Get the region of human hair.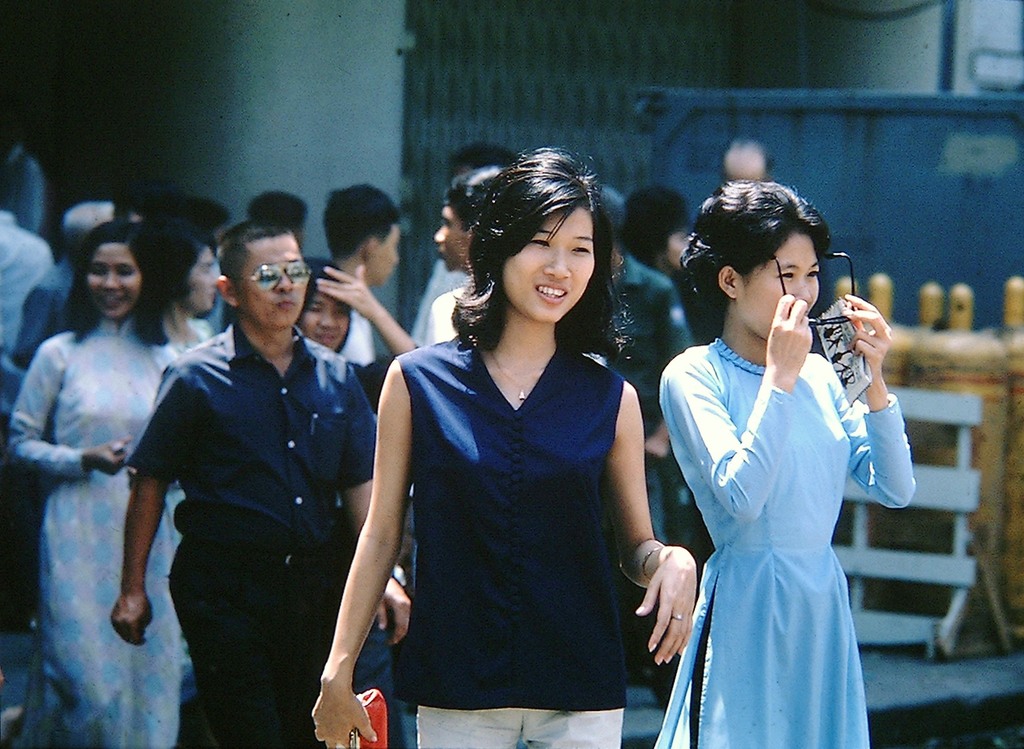
select_region(300, 258, 356, 352).
